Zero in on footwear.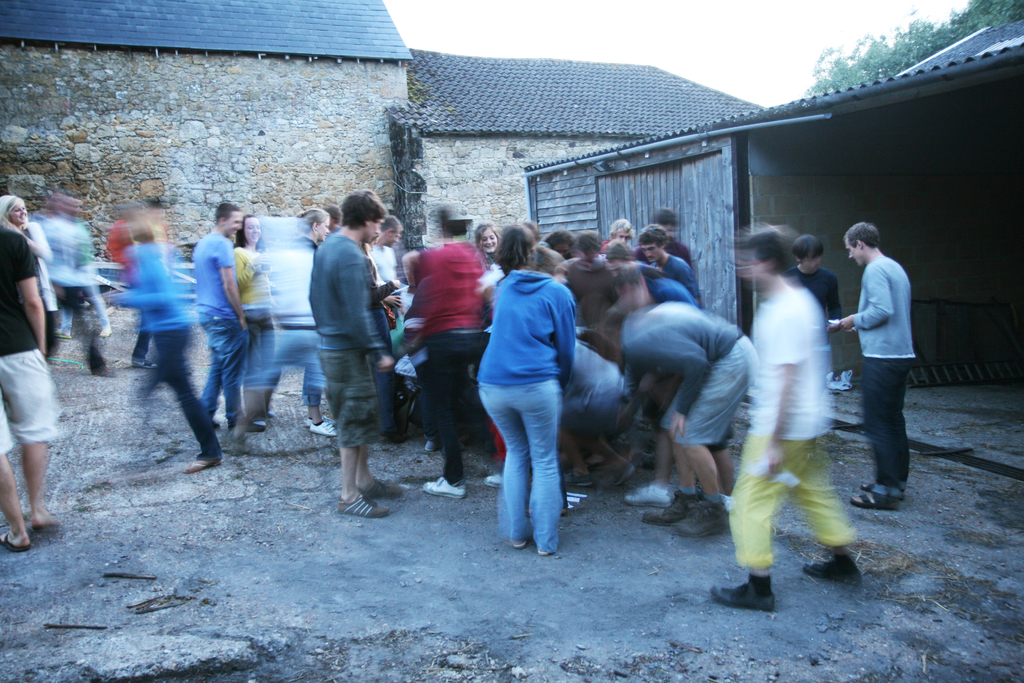
Zeroed in: bbox=[422, 477, 464, 500].
